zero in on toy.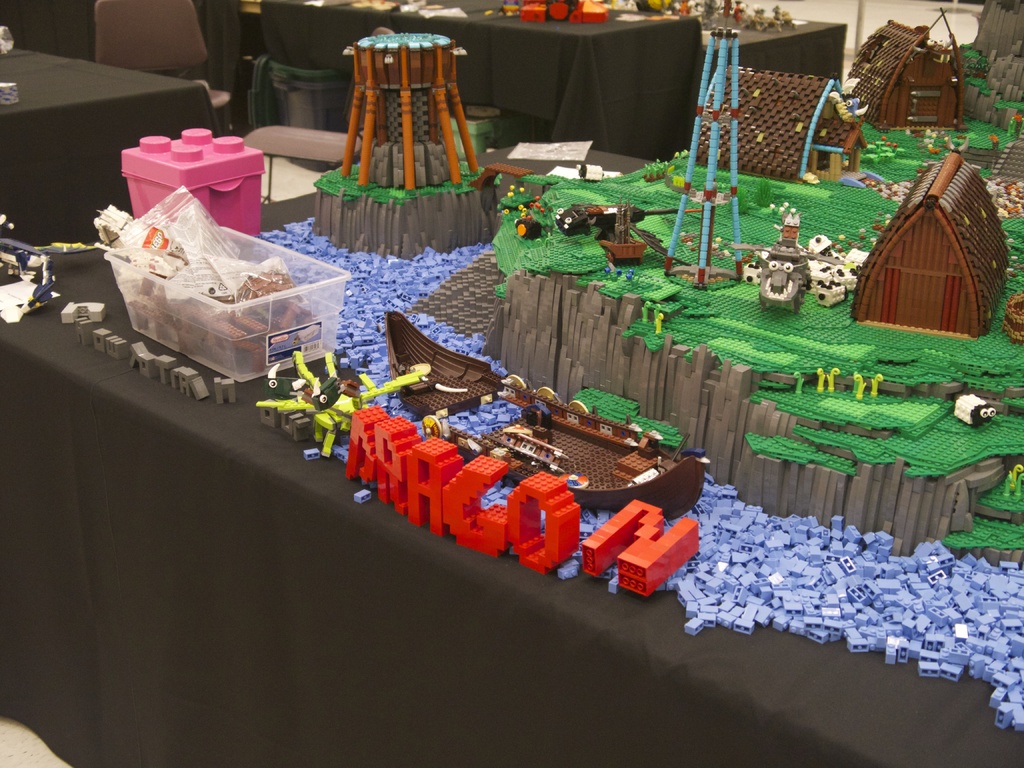
Zeroed in: (x1=586, y1=504, x2=690, y2=604).
